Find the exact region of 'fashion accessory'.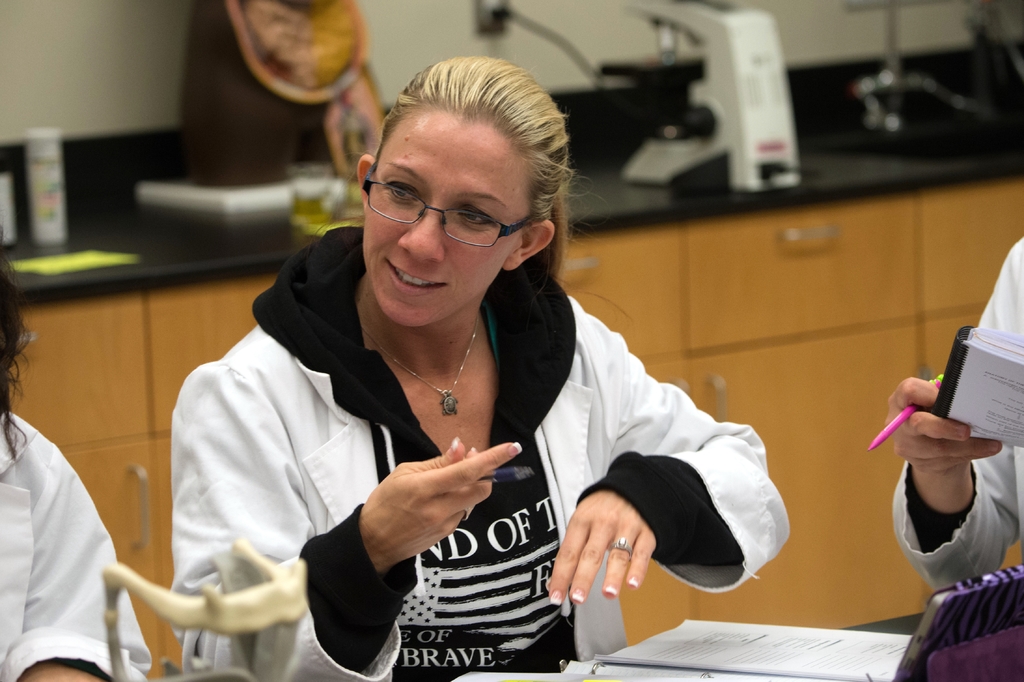
Exact region: {"x1": 361, "y1": 313, "x2": 478, "y2": 419}.
